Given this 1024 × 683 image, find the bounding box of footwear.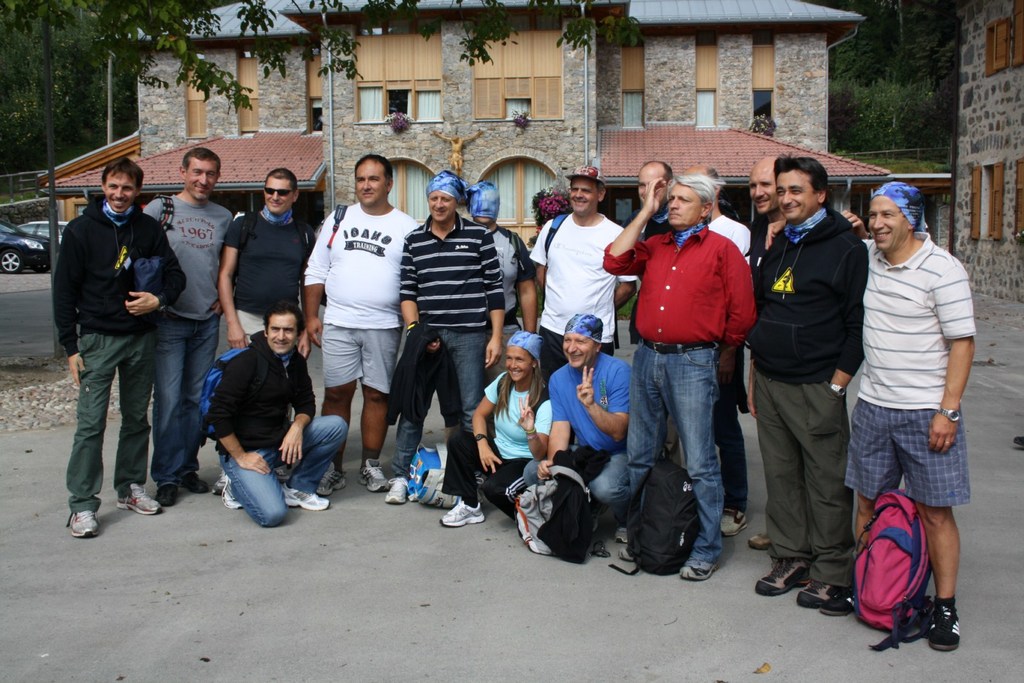
[left=184, top=471, right=199, bottom=489].
